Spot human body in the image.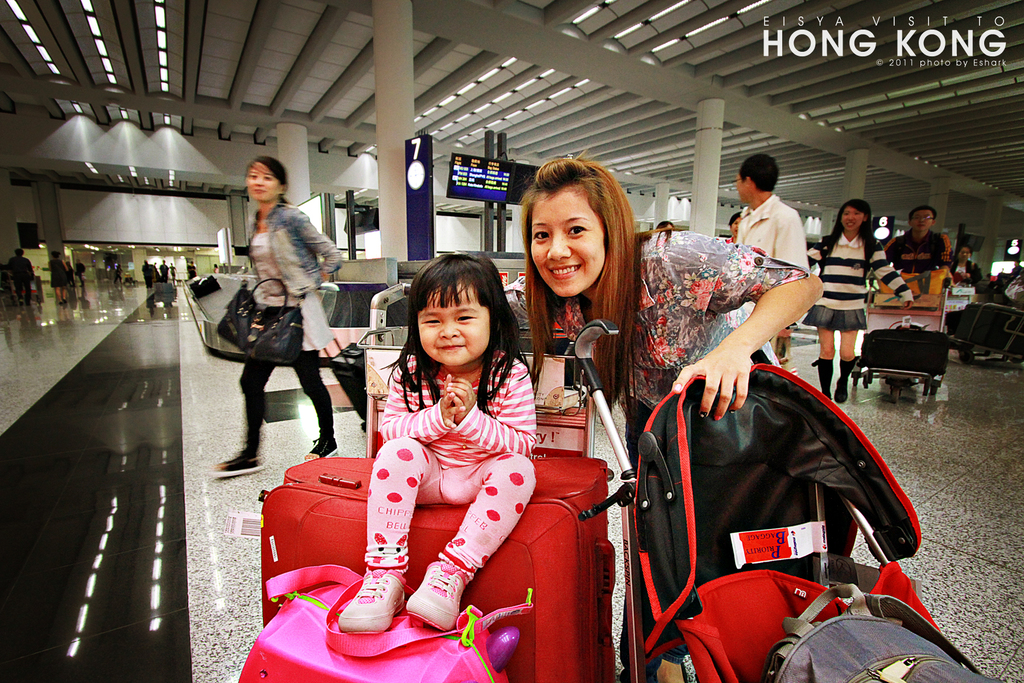
human body found at 799/225/919/403.
